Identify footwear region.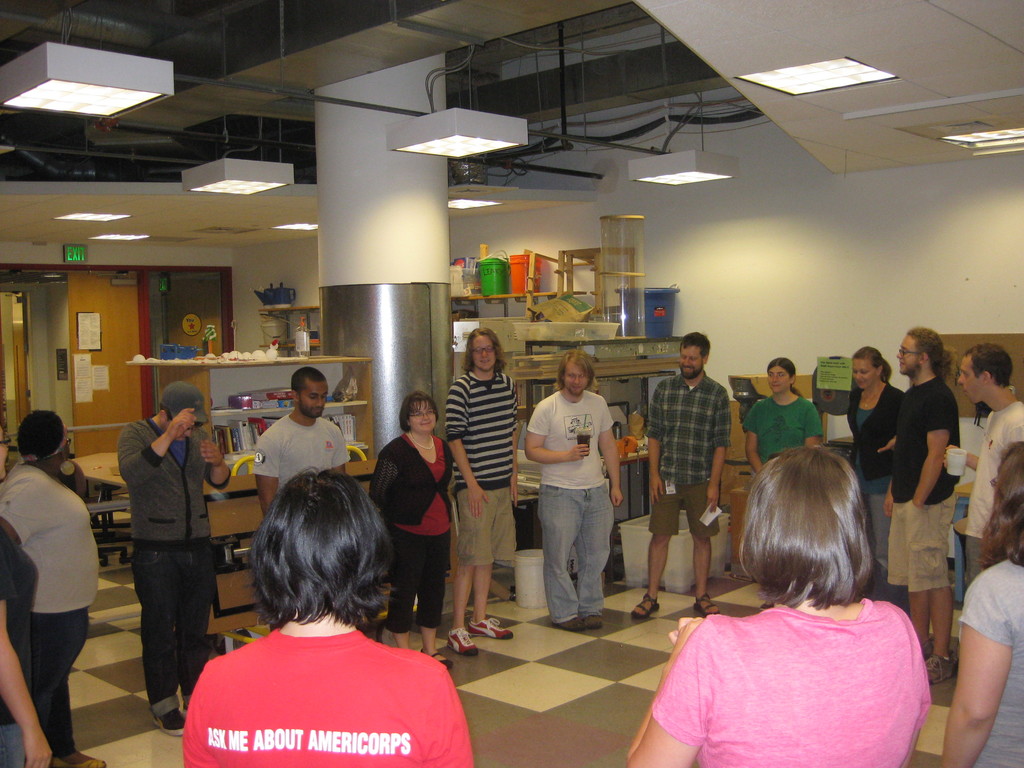
Region: (left=61, top=755, right=112, bottom=767).
